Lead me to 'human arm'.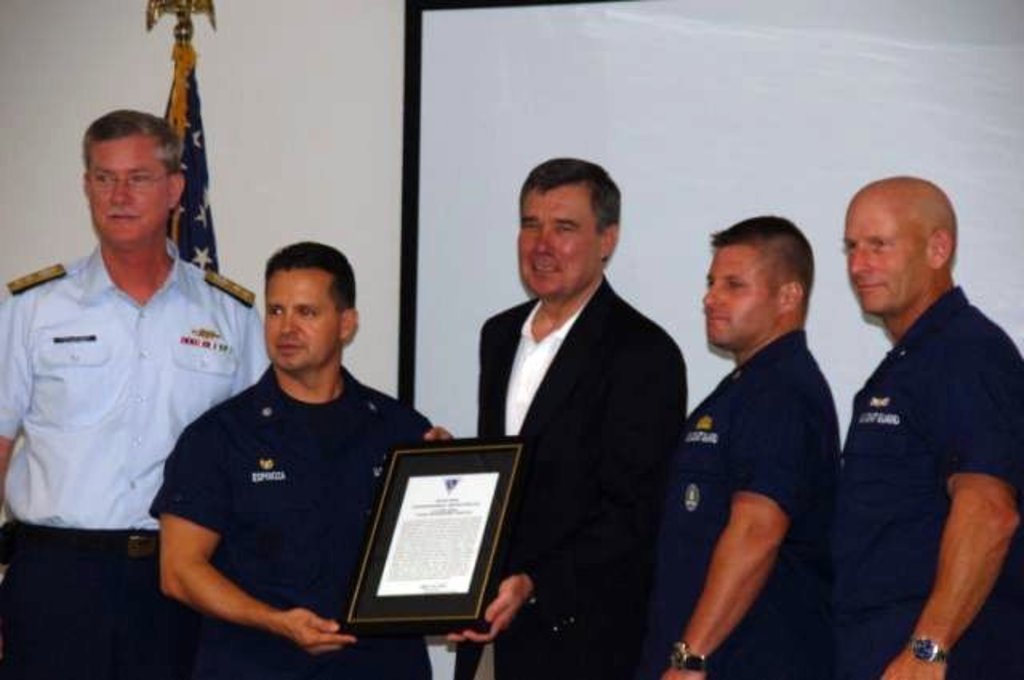
Lead to bbox(445, 328, 686, 640).
